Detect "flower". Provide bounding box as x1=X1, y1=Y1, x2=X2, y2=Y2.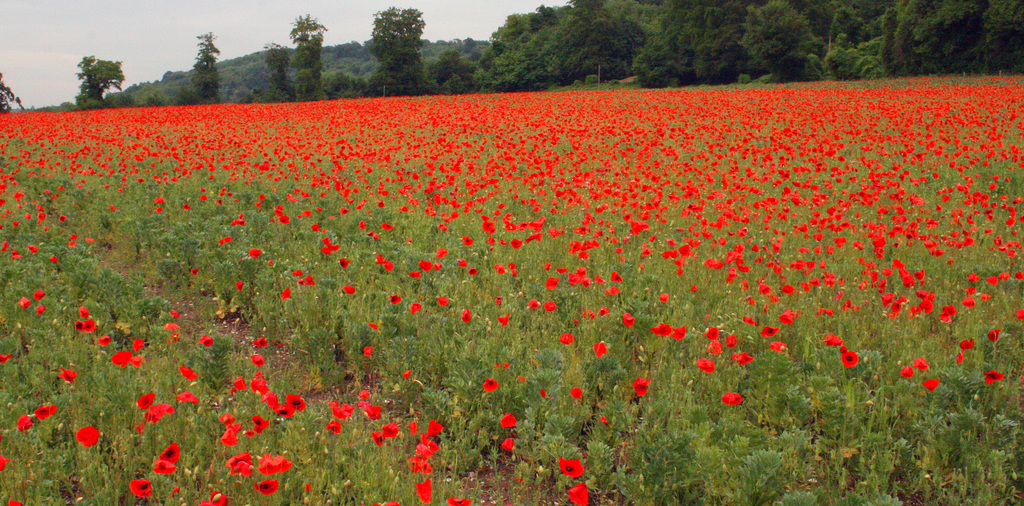
x1=4, y1=496, x2=17, y2=505.
